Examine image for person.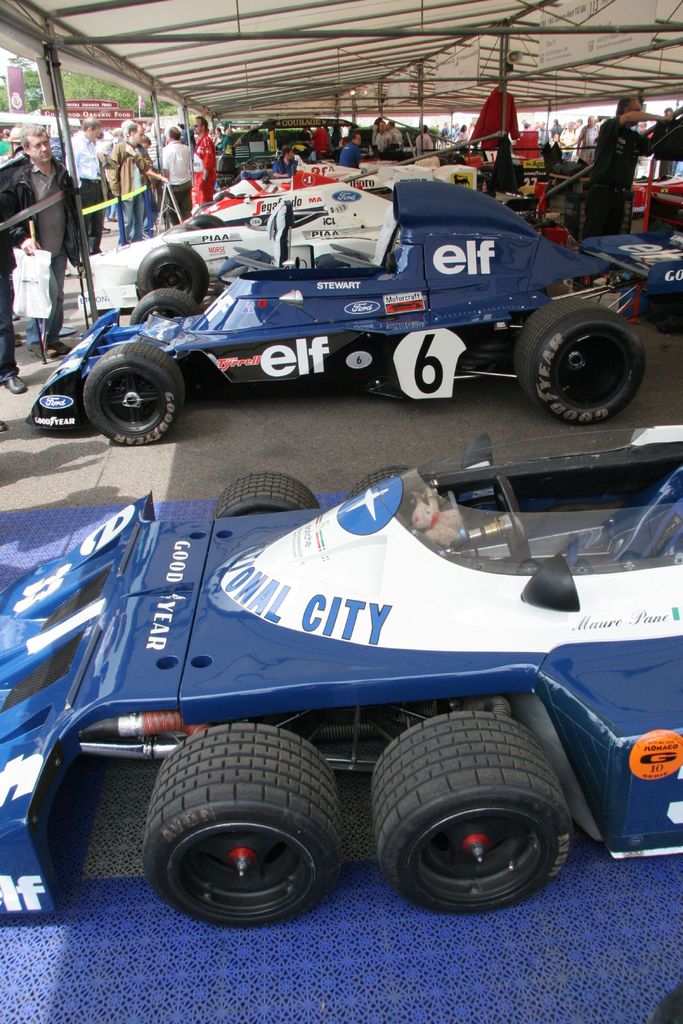
Examination result: (left=4, top=129, right=81, bottom=362).
